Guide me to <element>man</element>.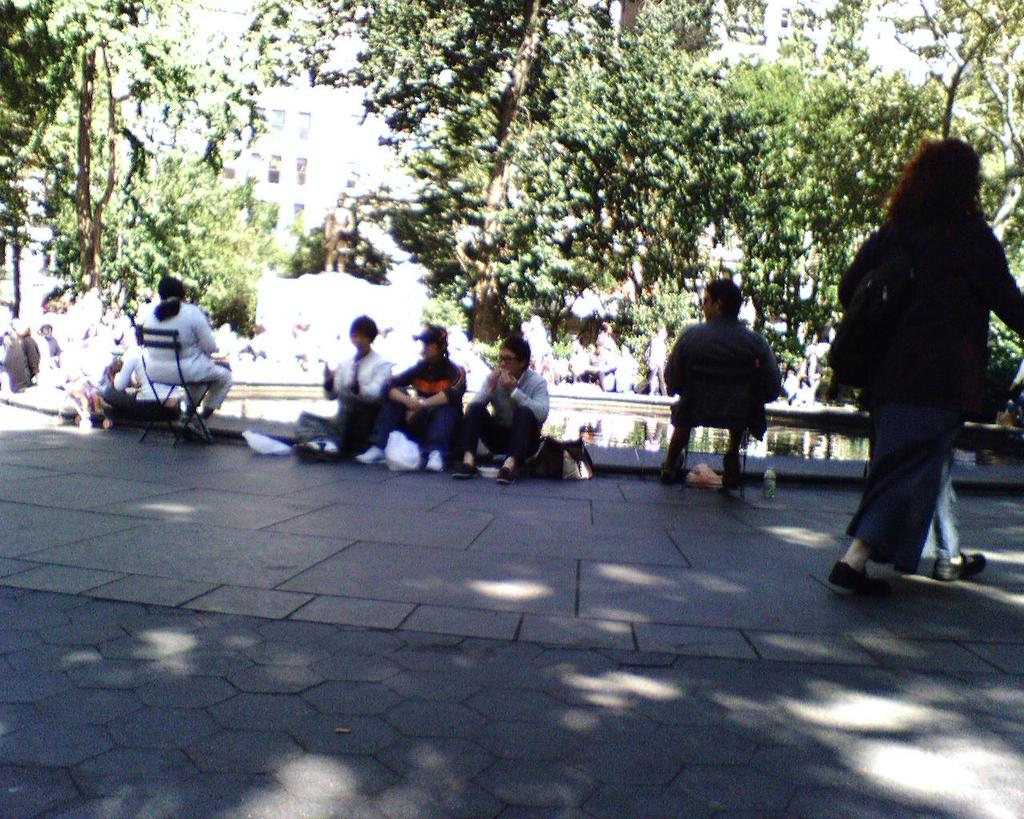
Guidance: detection(446, 338, 549, 488).
